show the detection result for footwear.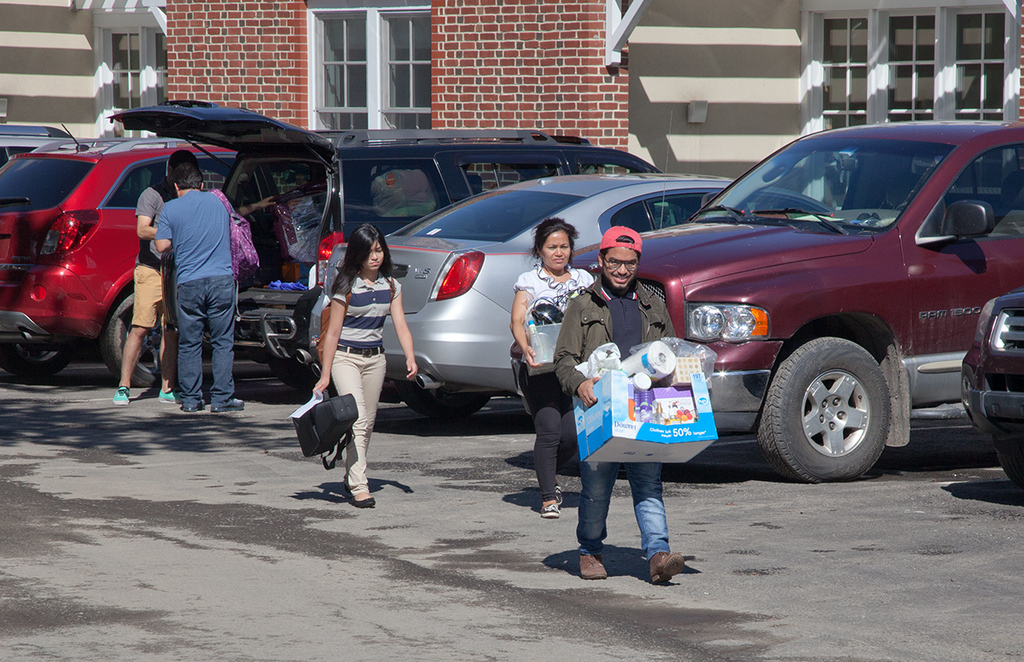
select_region(213, 398, 241, 409).
